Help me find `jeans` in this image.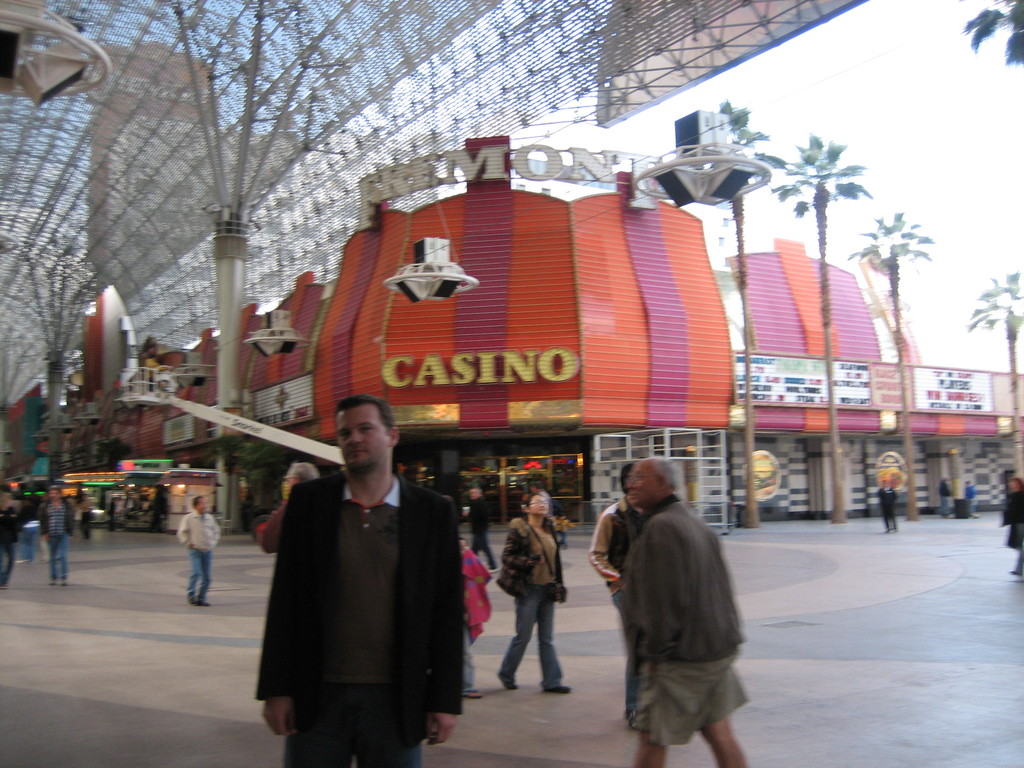
Found it: [503, 595, 566, 701].
